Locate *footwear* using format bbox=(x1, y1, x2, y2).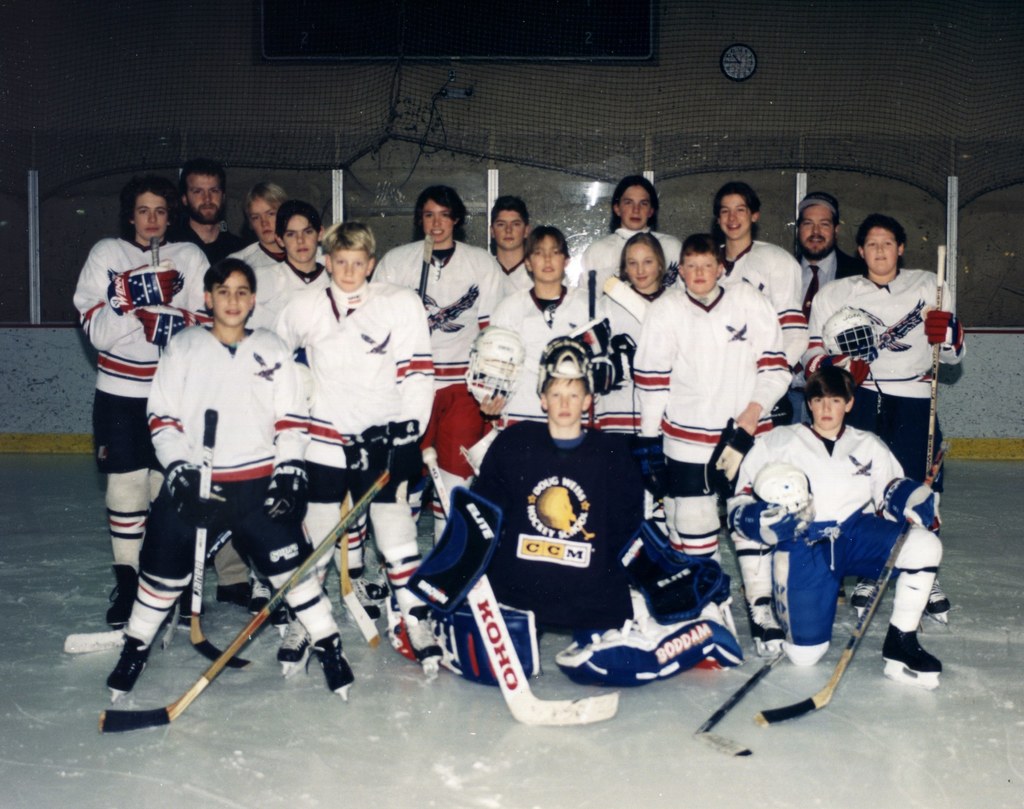
bbox=(102, 561, 144, 630).
